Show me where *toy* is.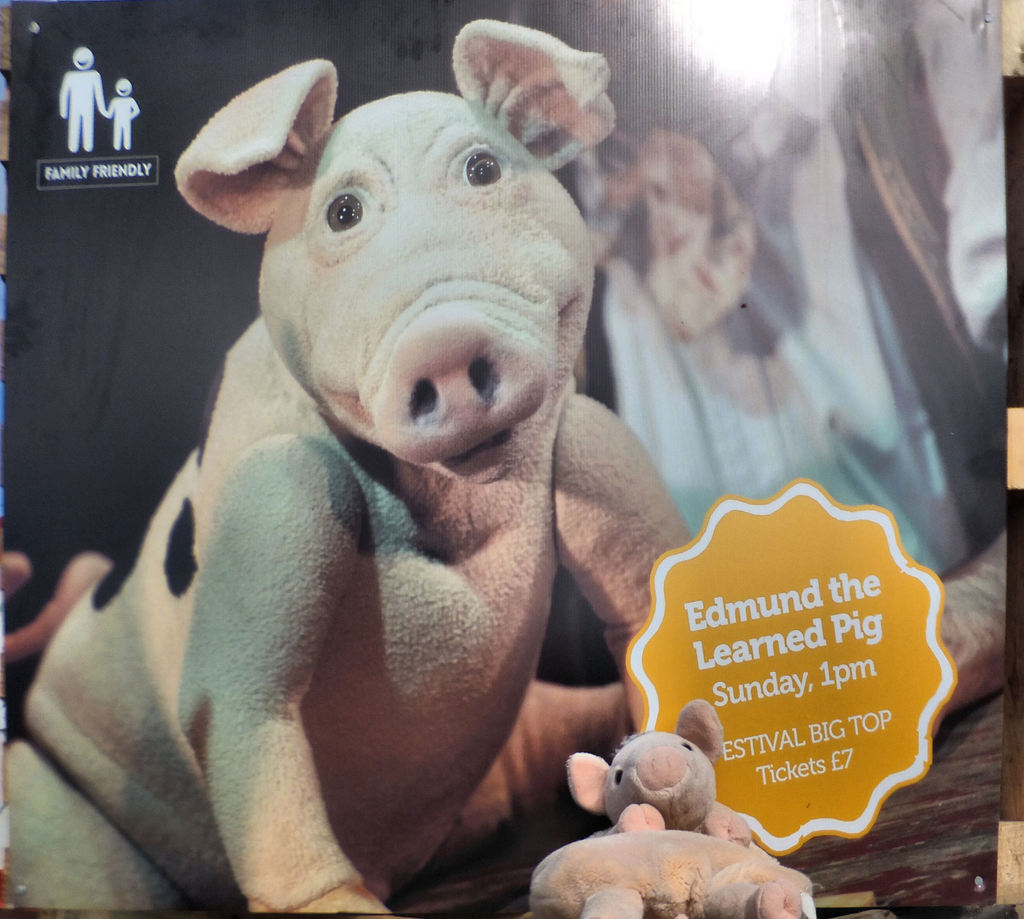
*toy* is at BBox(56, 149, 708, 824).
